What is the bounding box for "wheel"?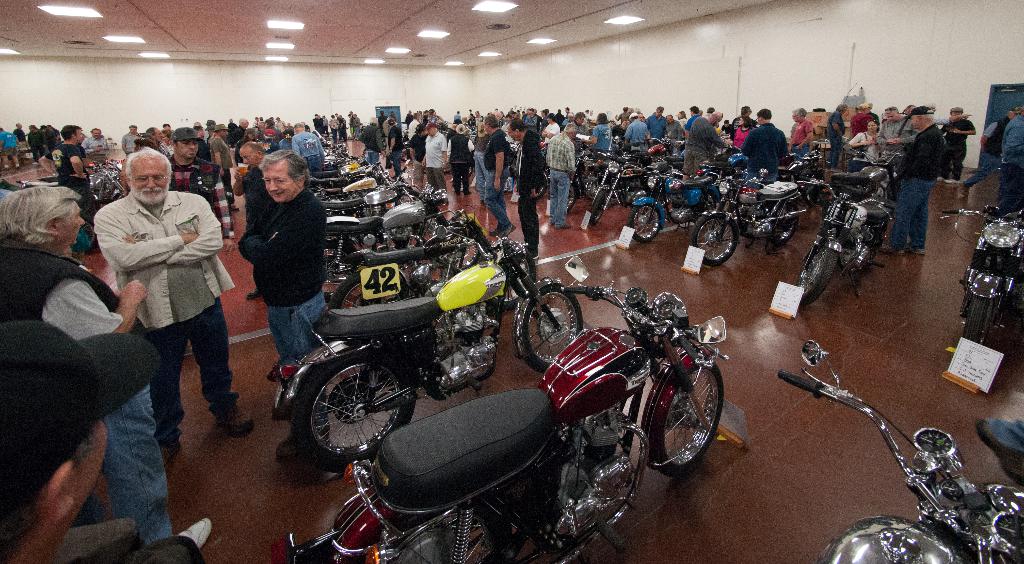
(690, 215, 739, 268).
